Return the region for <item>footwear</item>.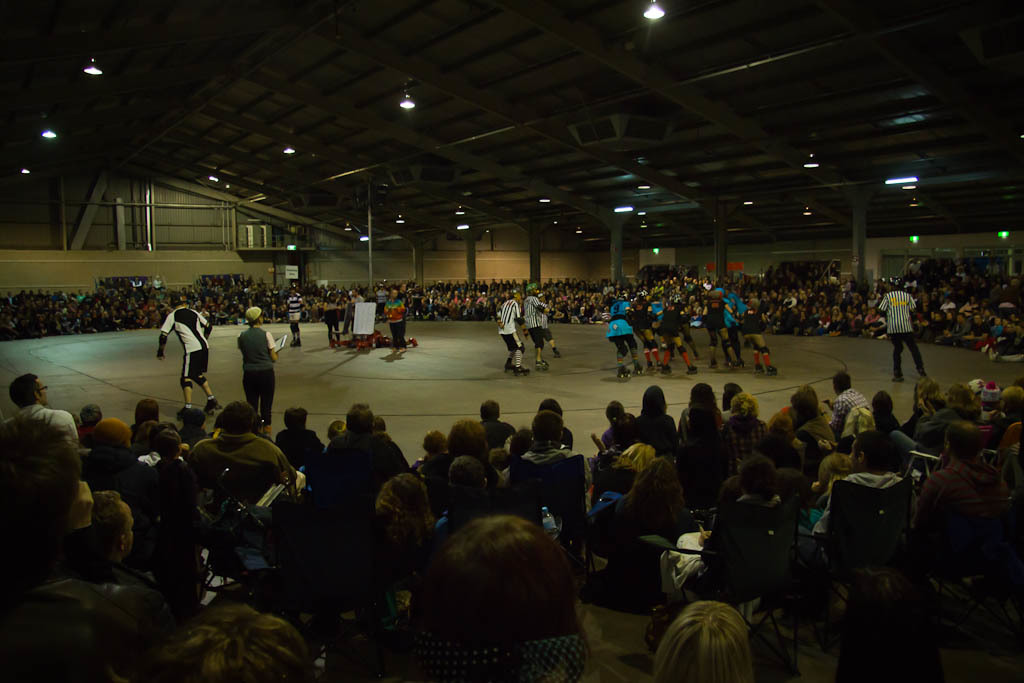
(686, 368, 698, 376).
